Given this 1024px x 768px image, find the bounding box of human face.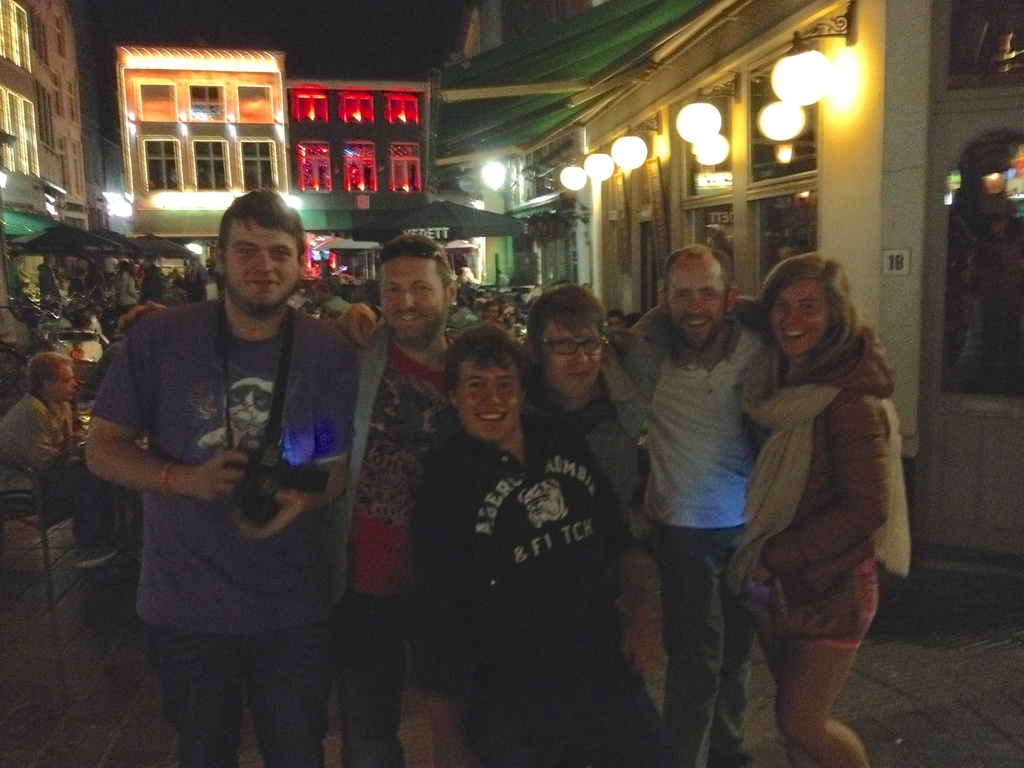
pyautogui.locateOnScreen(222, 214, 303, 311).
